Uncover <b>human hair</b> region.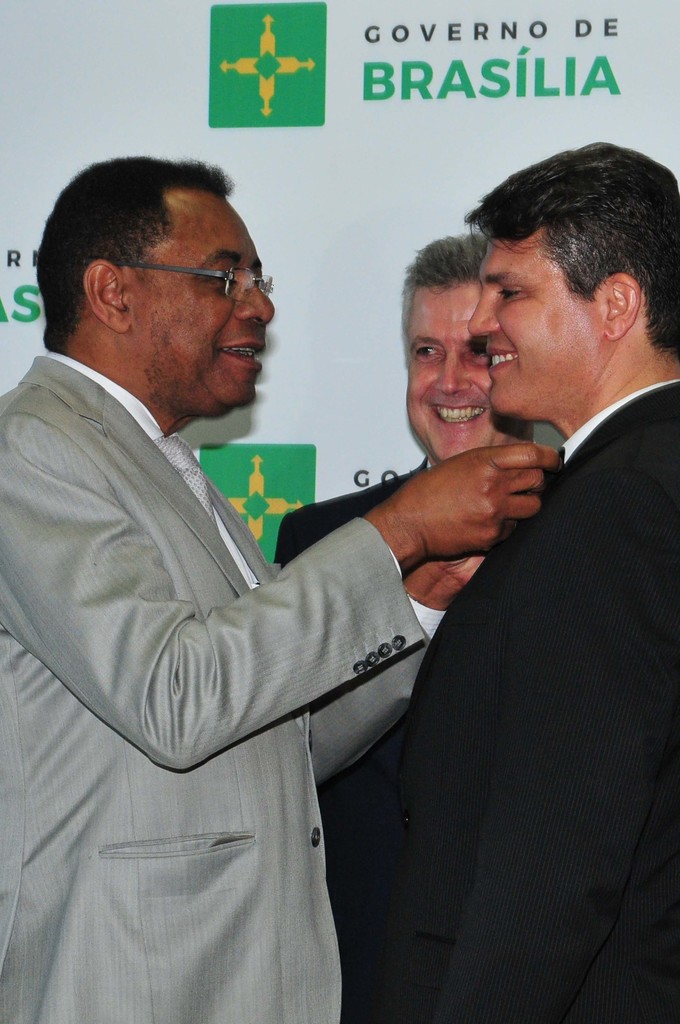
Uncovered: 35,149,233,357.
